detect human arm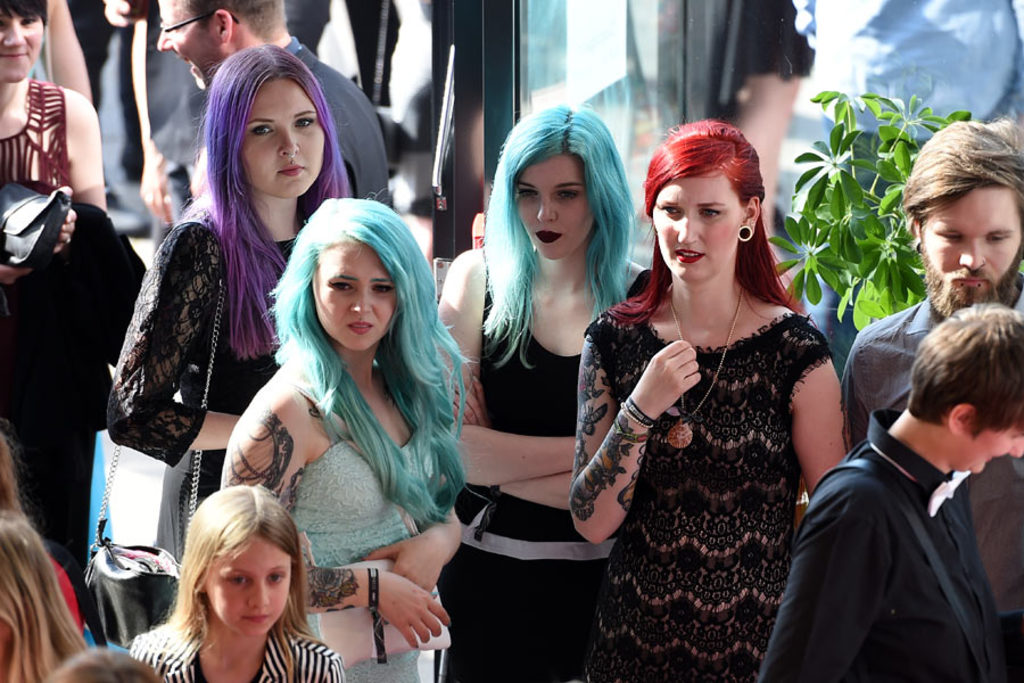
Rect(749, 472, 900, 682)
